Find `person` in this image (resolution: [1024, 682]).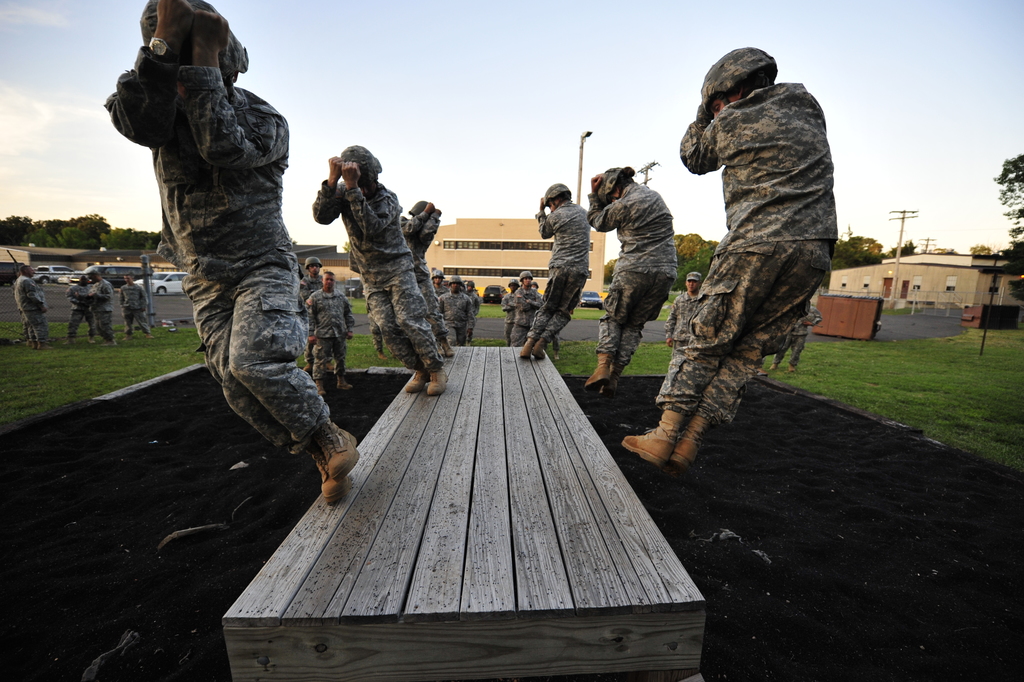
(x1=664, y1=271, x2=704, y2=356).
